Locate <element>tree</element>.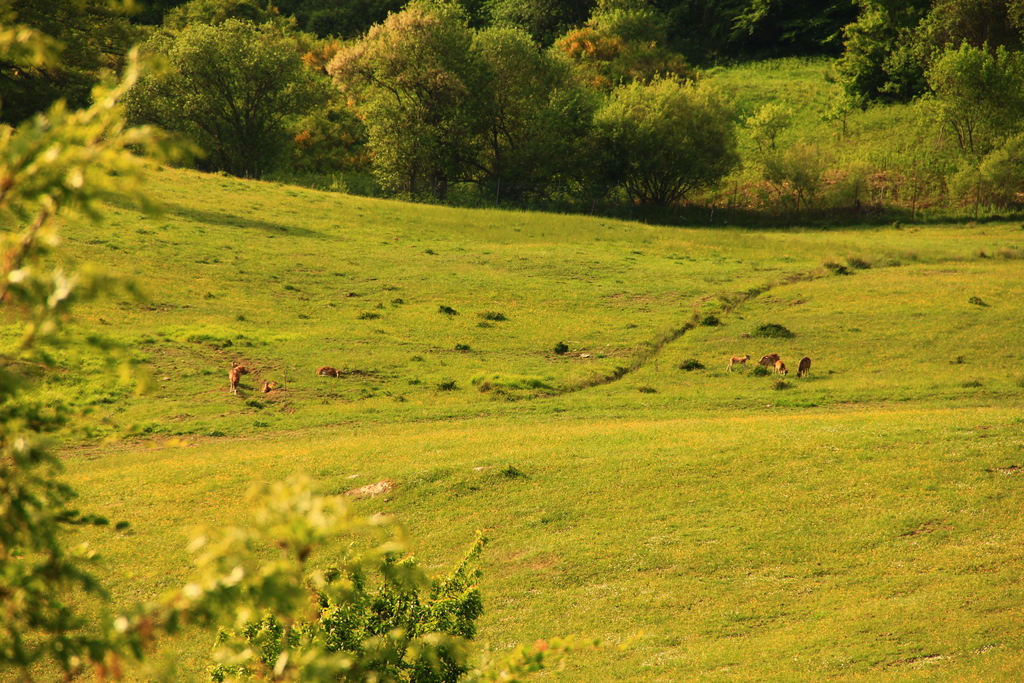
Bounding box: Rect(485, 0, 581, 52).
